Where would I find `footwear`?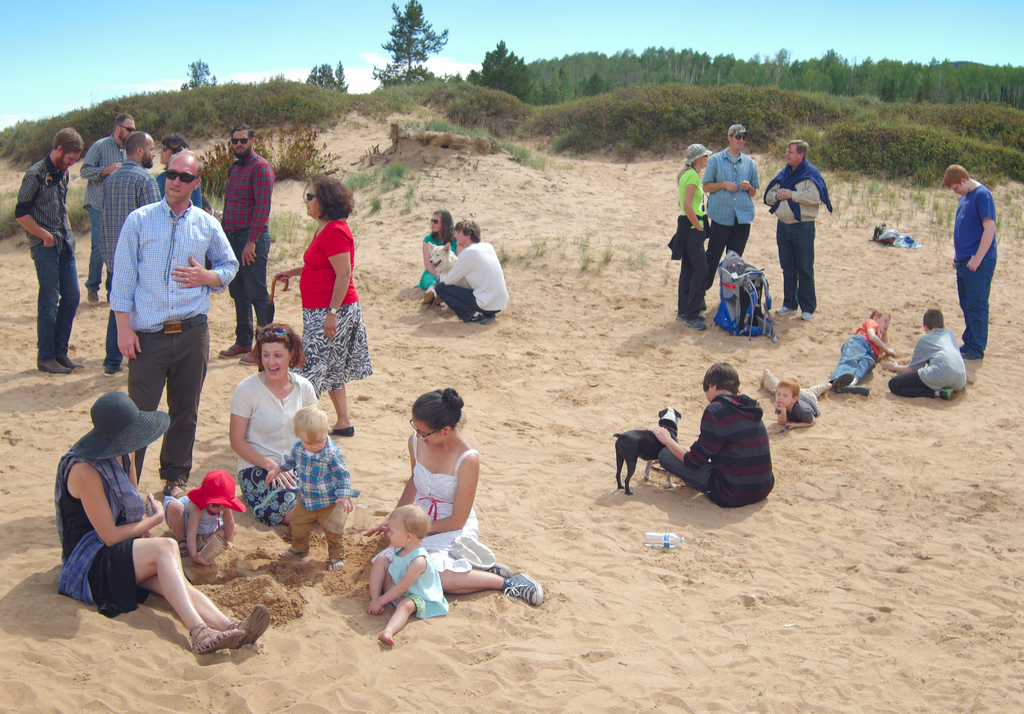
At x1=829, y1=375, x2=854, y2=395.
